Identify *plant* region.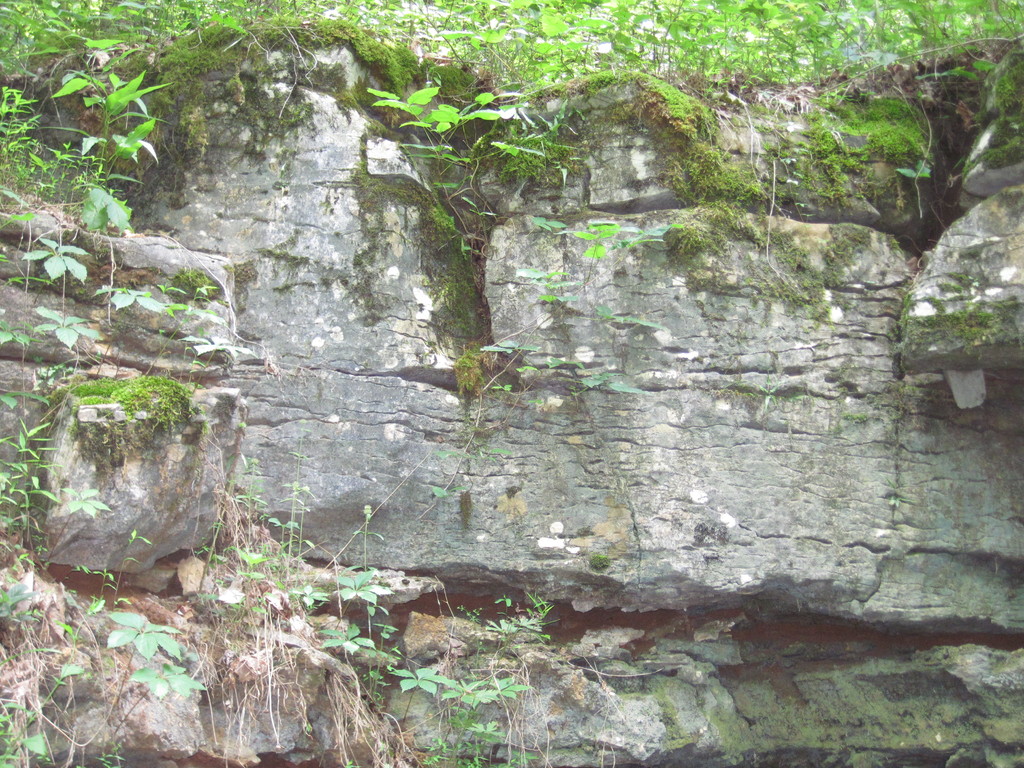
Region: <box>0,83,68,202</box>.
